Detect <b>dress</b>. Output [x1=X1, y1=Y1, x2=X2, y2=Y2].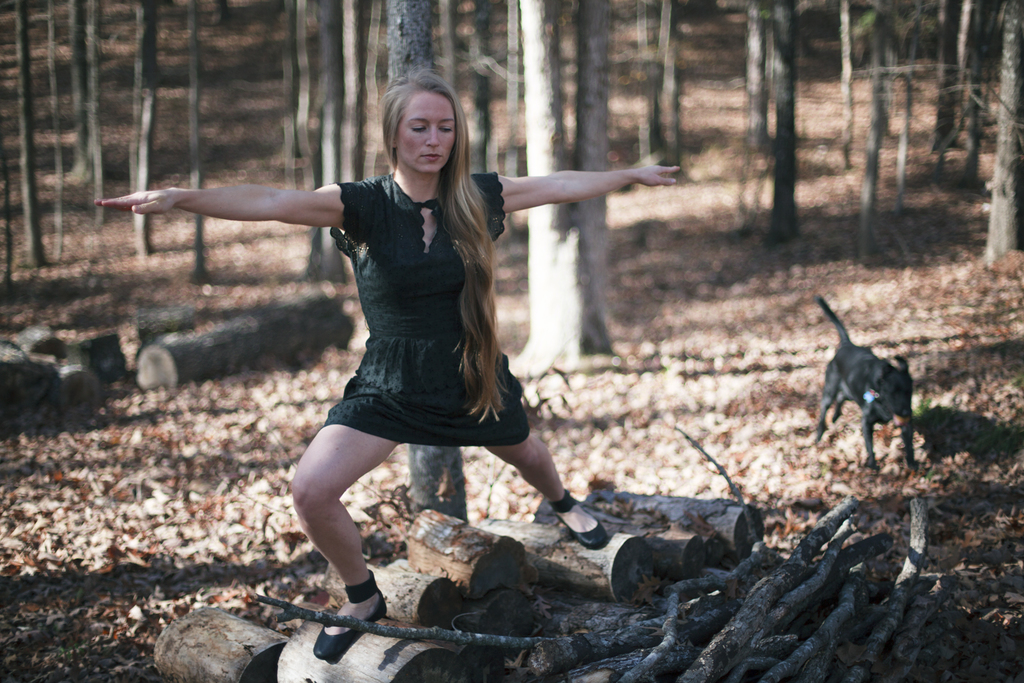
[x1=321, y1=169, x2=531, y2=449].
